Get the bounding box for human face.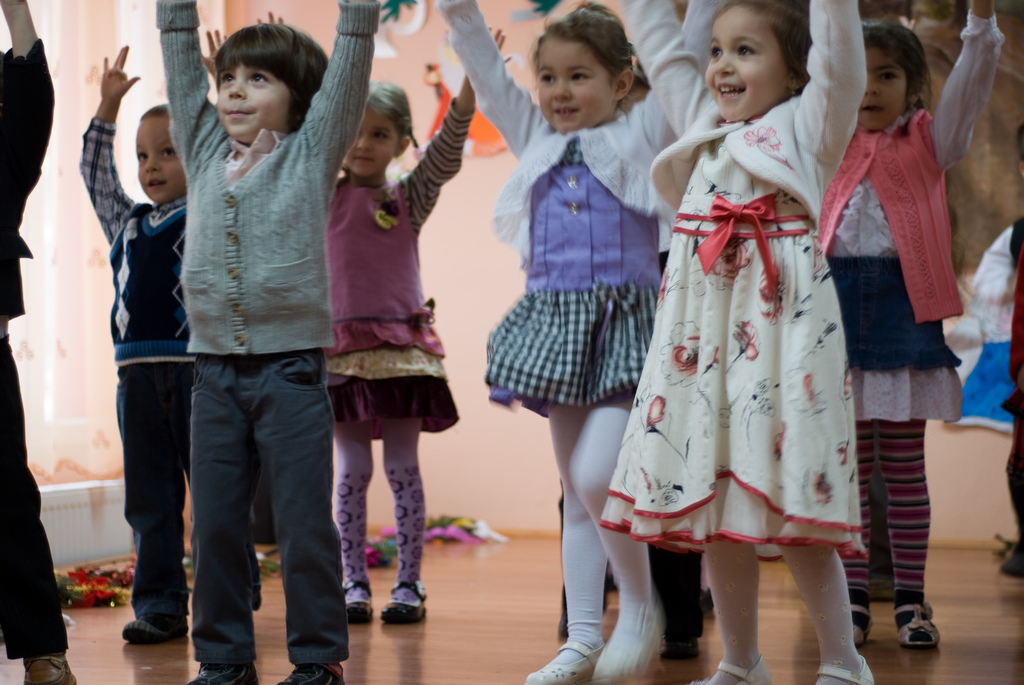
{"x1": 706, "y1": 7, "x2": 789, "y2": 120}.
